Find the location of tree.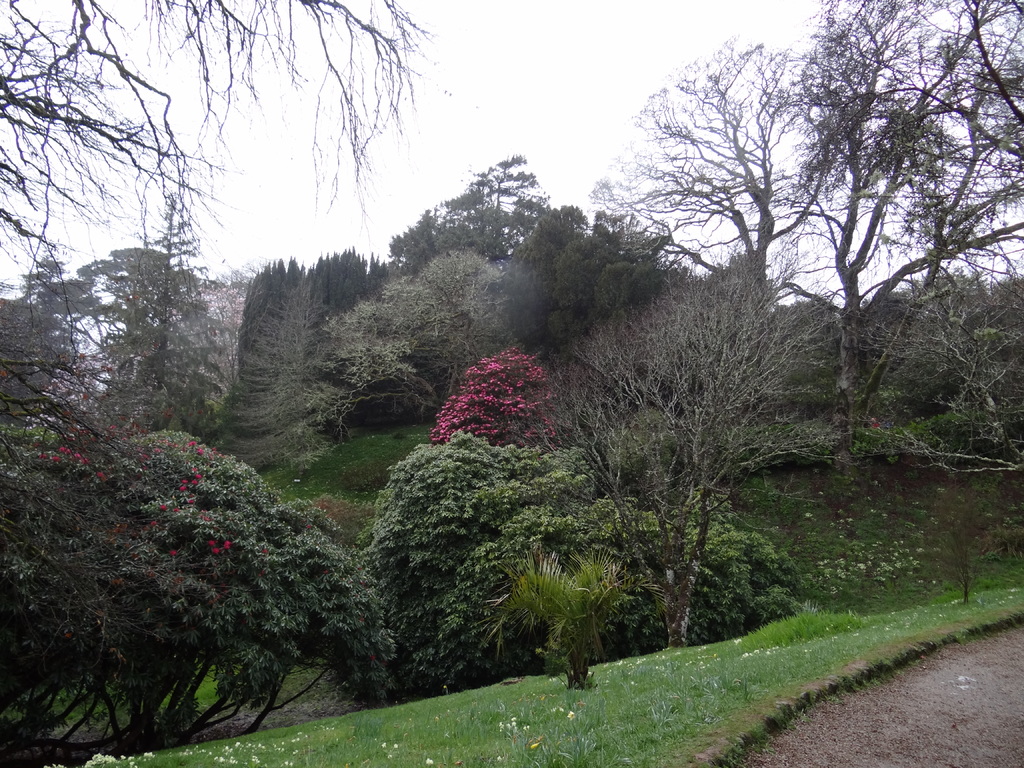
Location: (x1=0, y1=417, x2=404, y2=765).
